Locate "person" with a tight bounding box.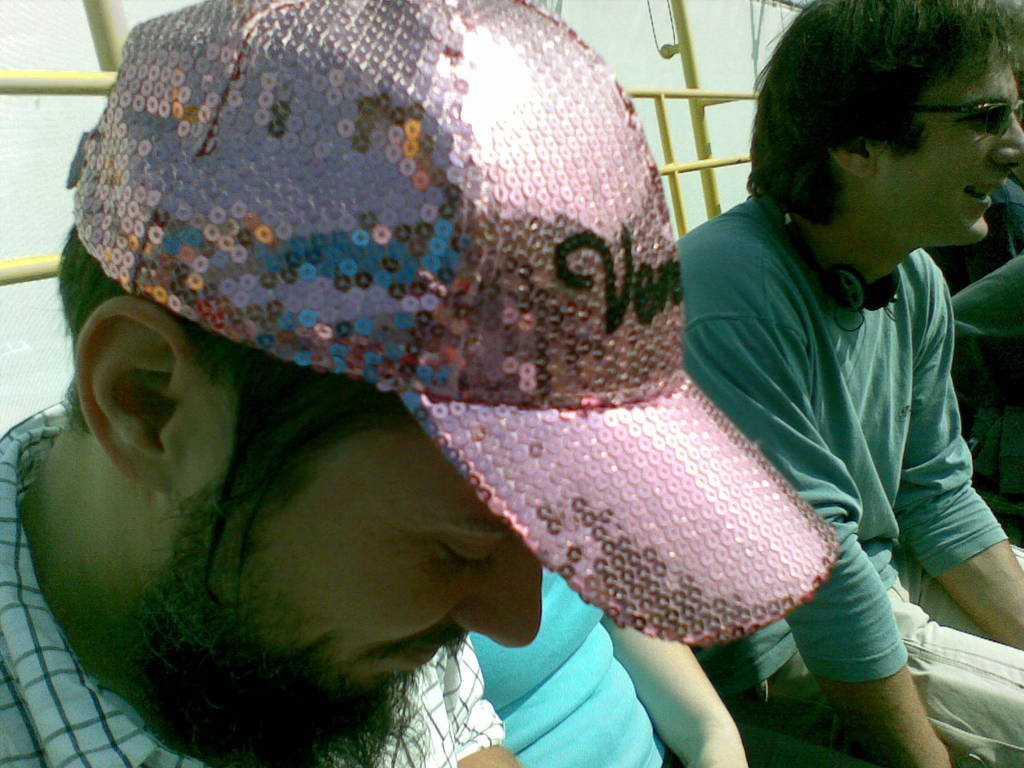
Rect(669, 0, 1023, 767).
